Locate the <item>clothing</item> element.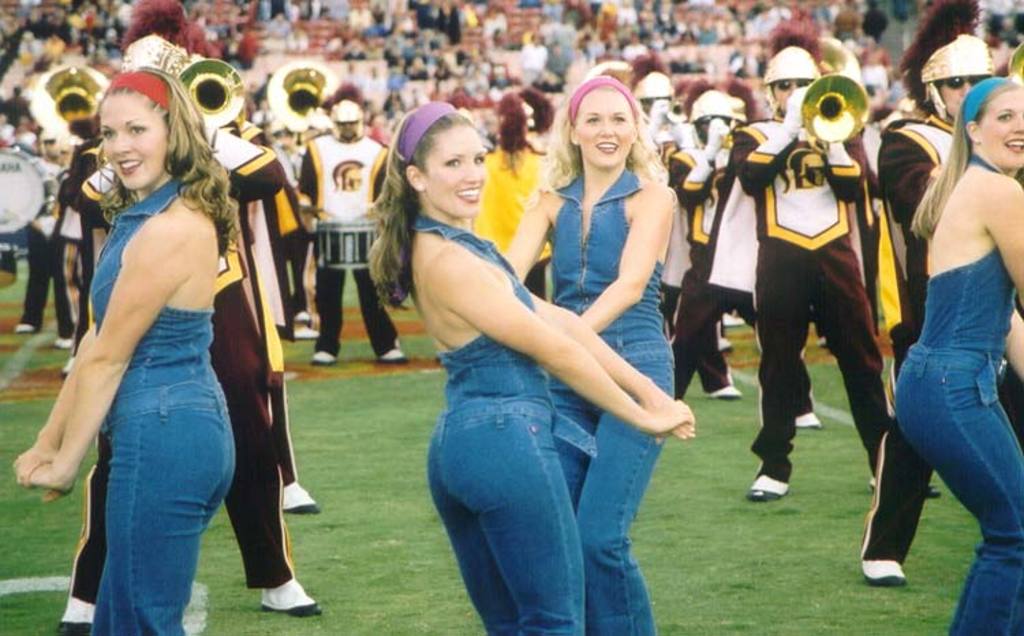
Element bbox: (474, 126, 556, 308).
